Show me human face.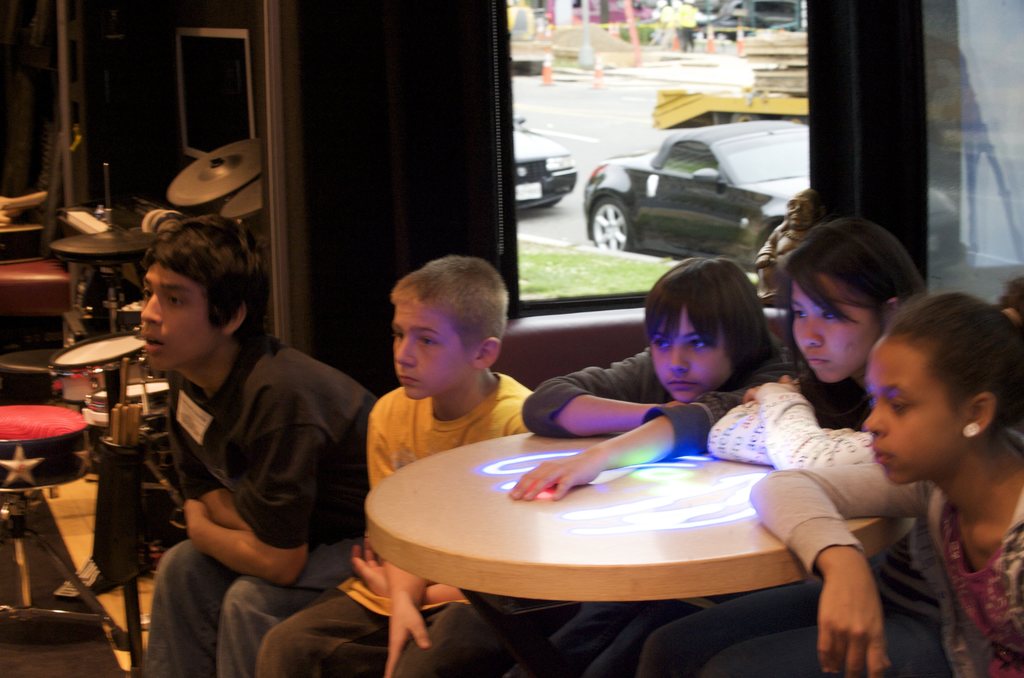
human face is here: [x1=637, y1=314, x2=739, y2=401].
